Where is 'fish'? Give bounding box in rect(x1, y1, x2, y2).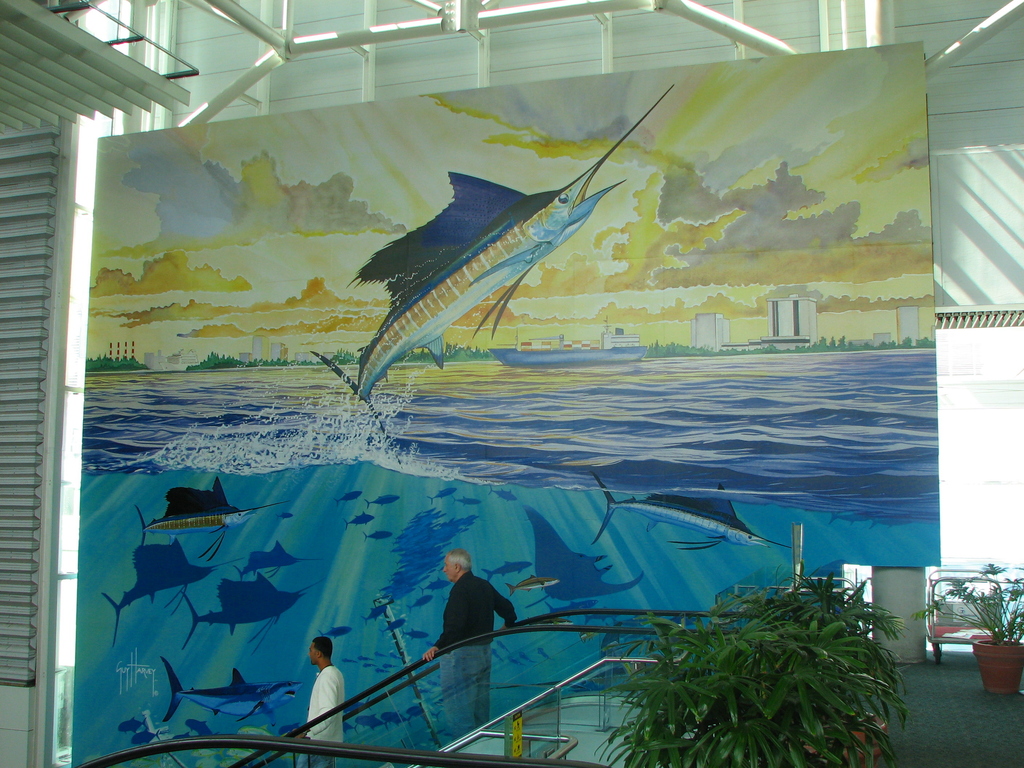
rect(241, 542, 318, 582).
